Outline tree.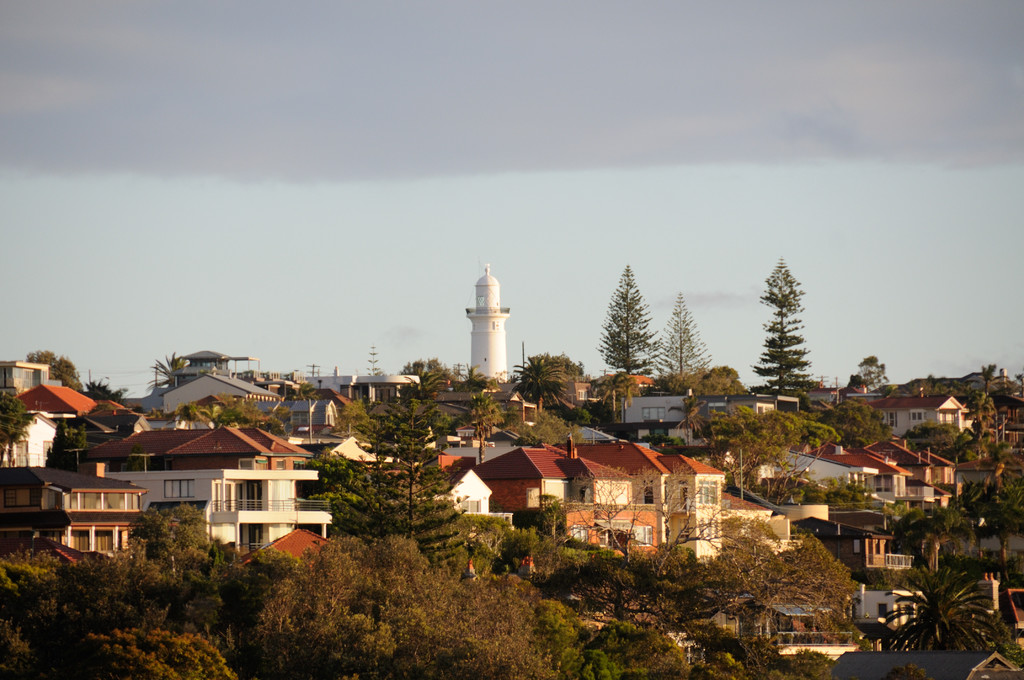
Outline: 84/624/244/679.
